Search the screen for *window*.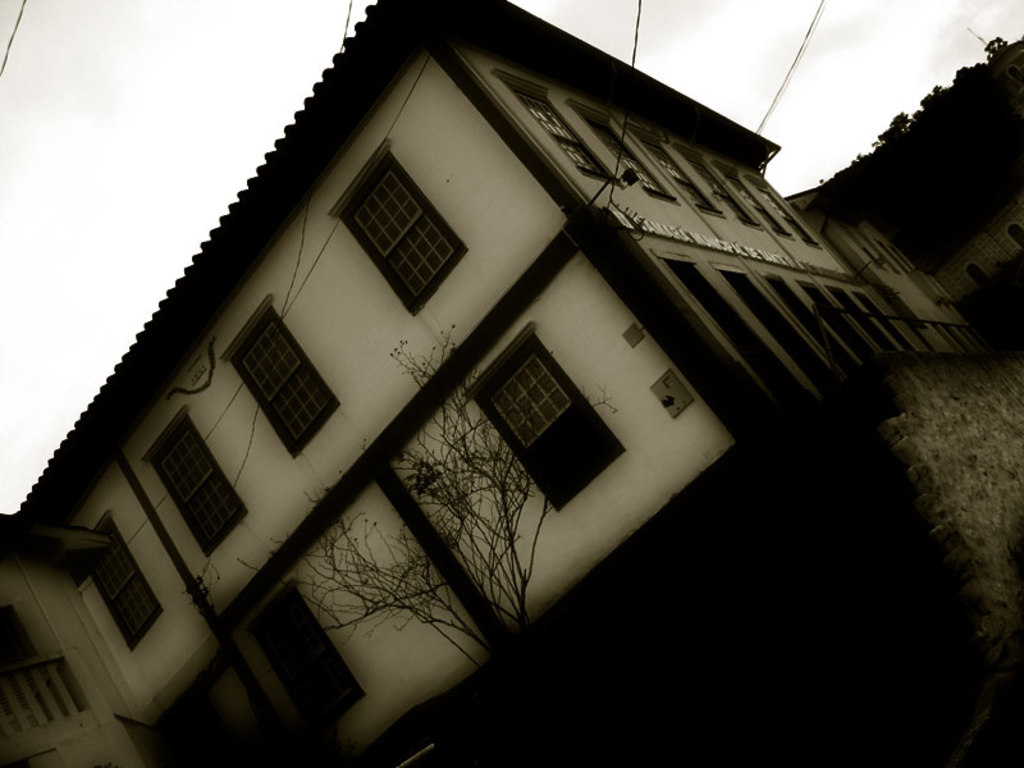
Found at Rect(621, 123, 723, 223).
